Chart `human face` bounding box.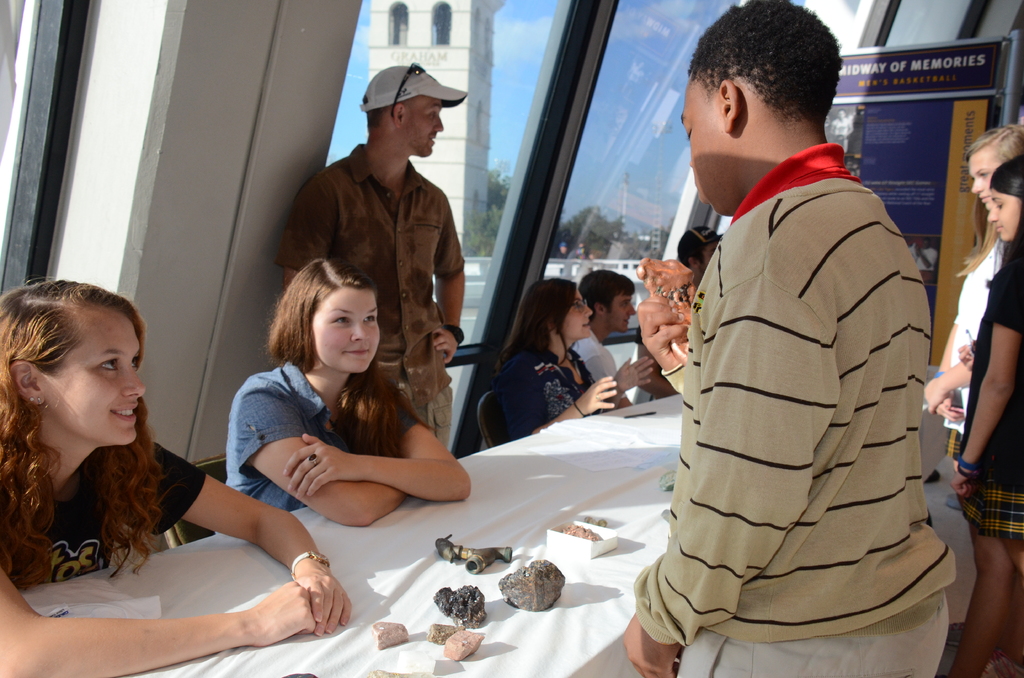
Charted: <region>678, 74, 734, 216</region>.
